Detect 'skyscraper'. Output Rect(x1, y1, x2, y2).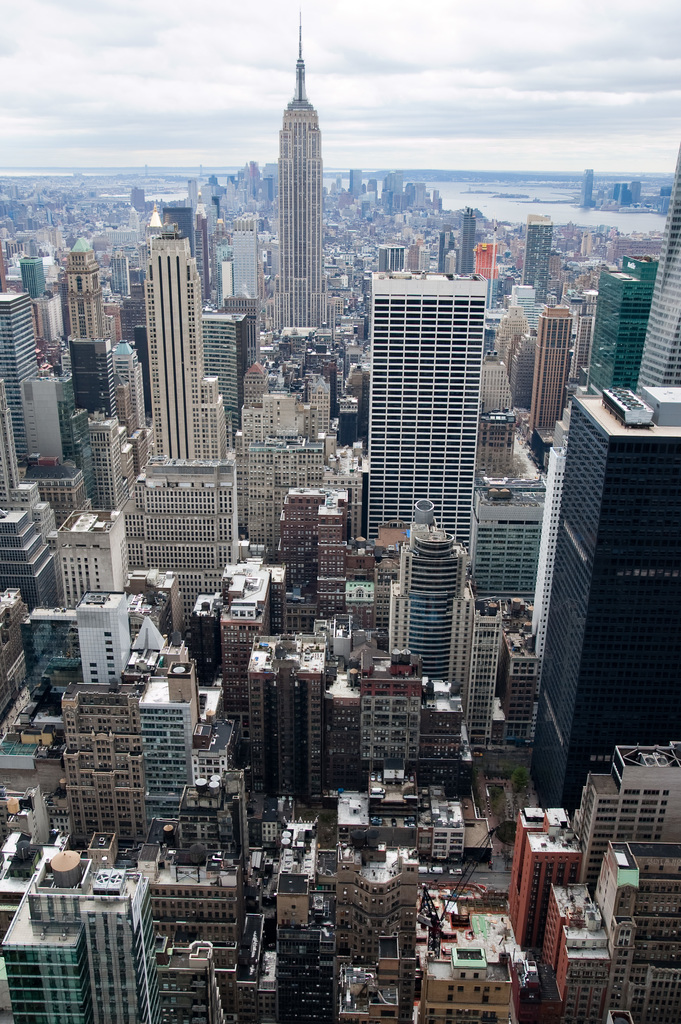
Rect(22, 250, 46, 297).
